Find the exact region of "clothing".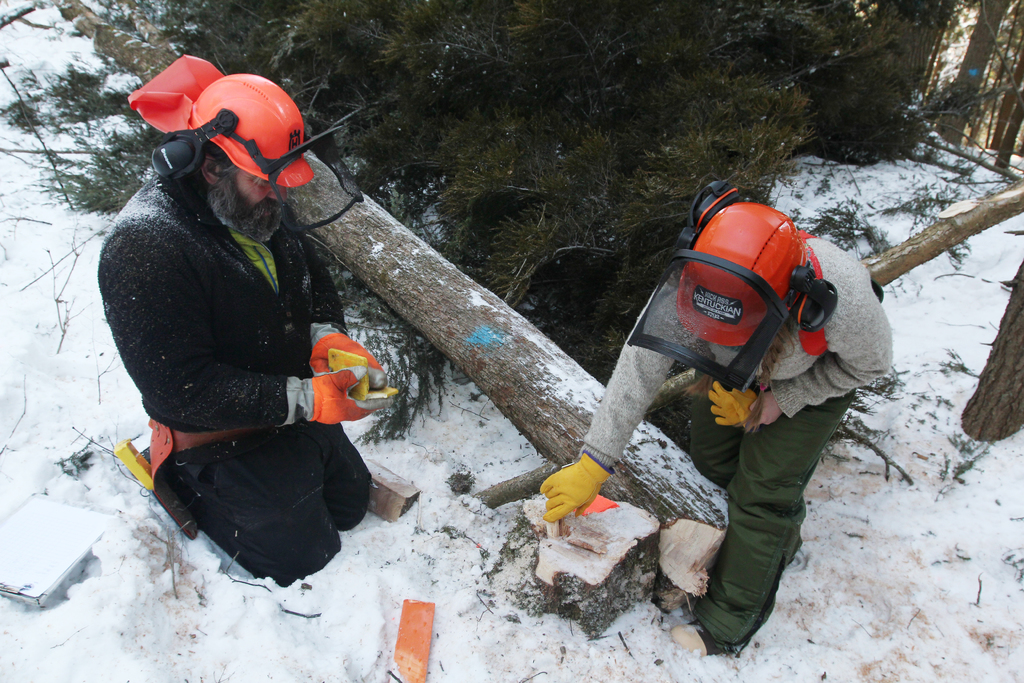
Exact region: <bbox>100, 152, 385, 594</bbox>.
